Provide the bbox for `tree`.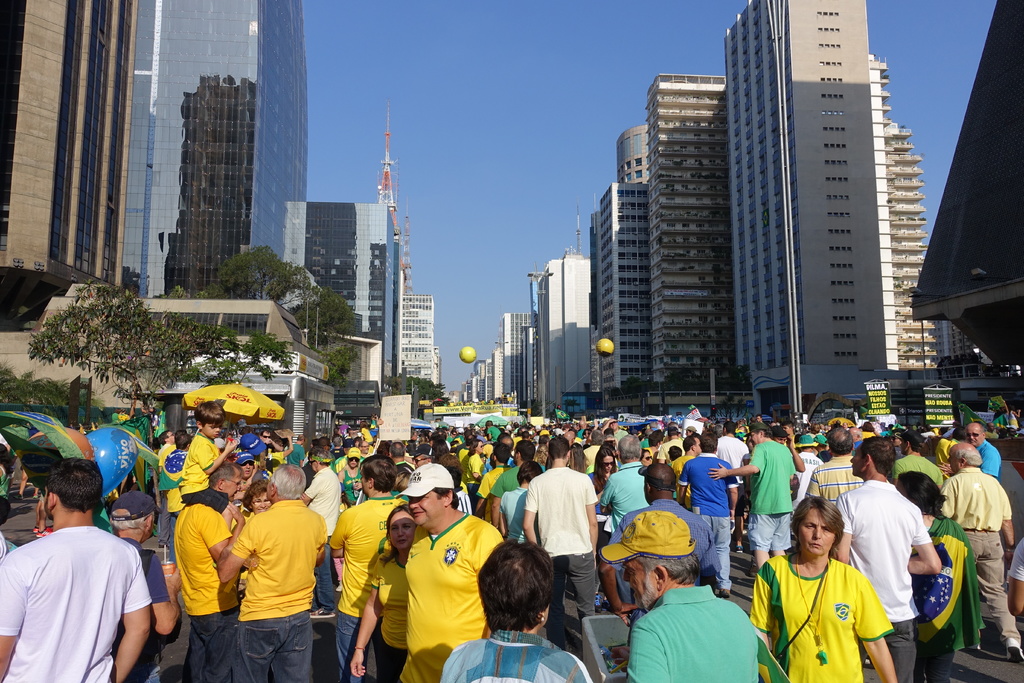
210:242:316:309.
